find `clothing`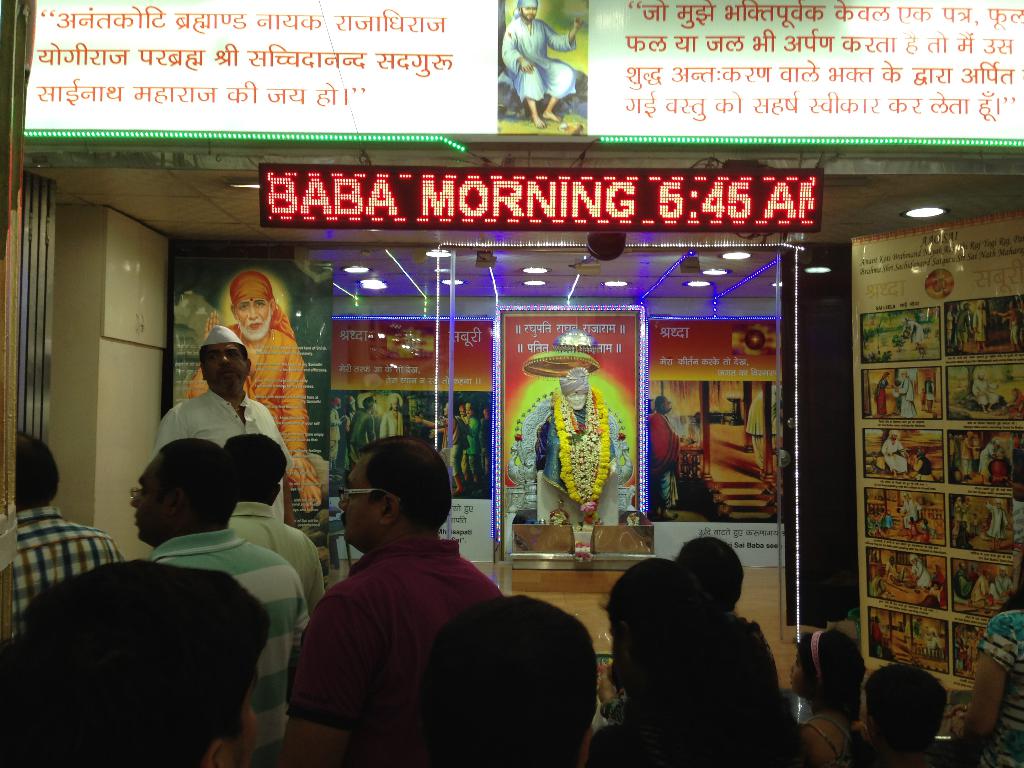
(479,421,493,474)
